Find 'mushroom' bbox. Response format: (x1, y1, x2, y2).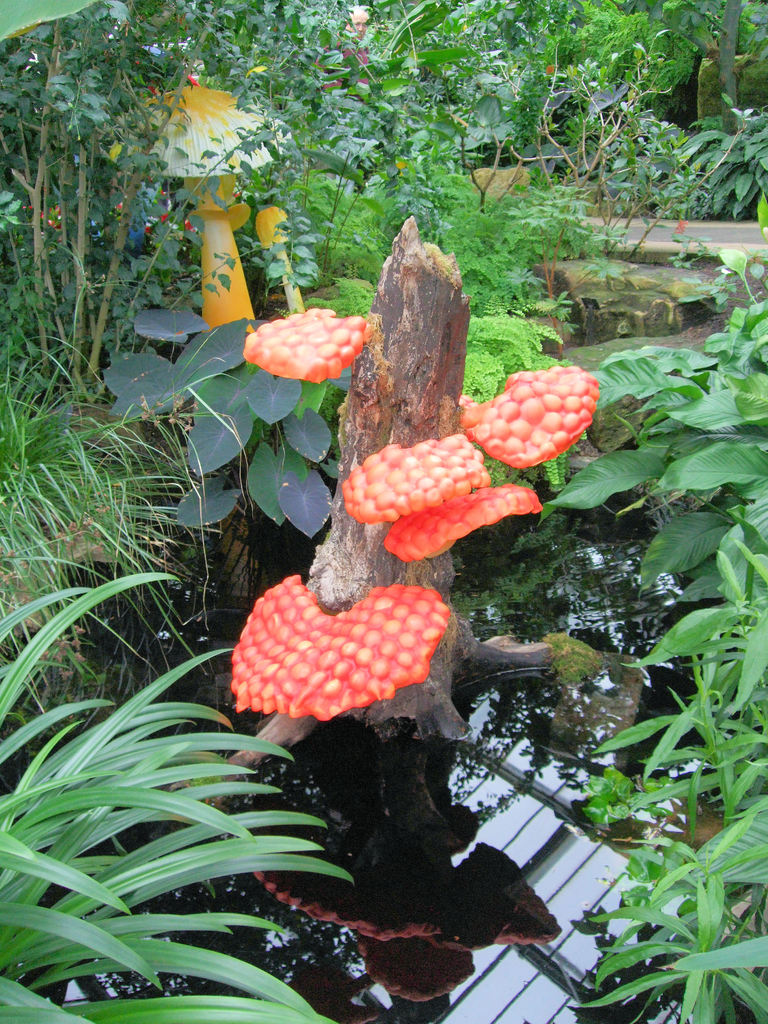
(341, 436, 488, 525).
